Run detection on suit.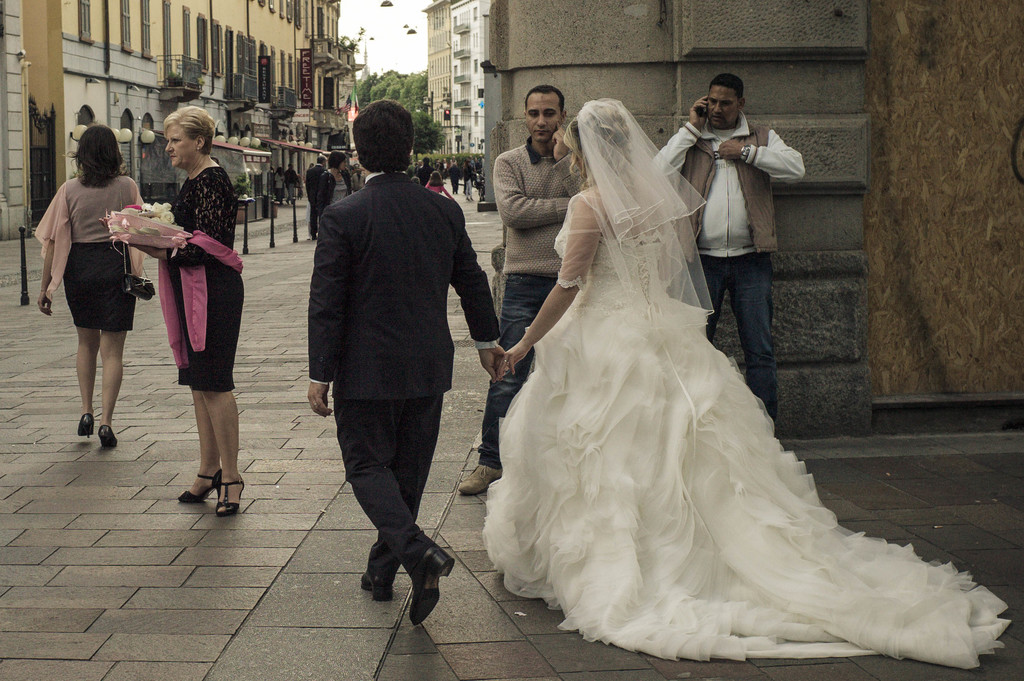
Result: x1=300, y1=116, x2=489, y2=618.
